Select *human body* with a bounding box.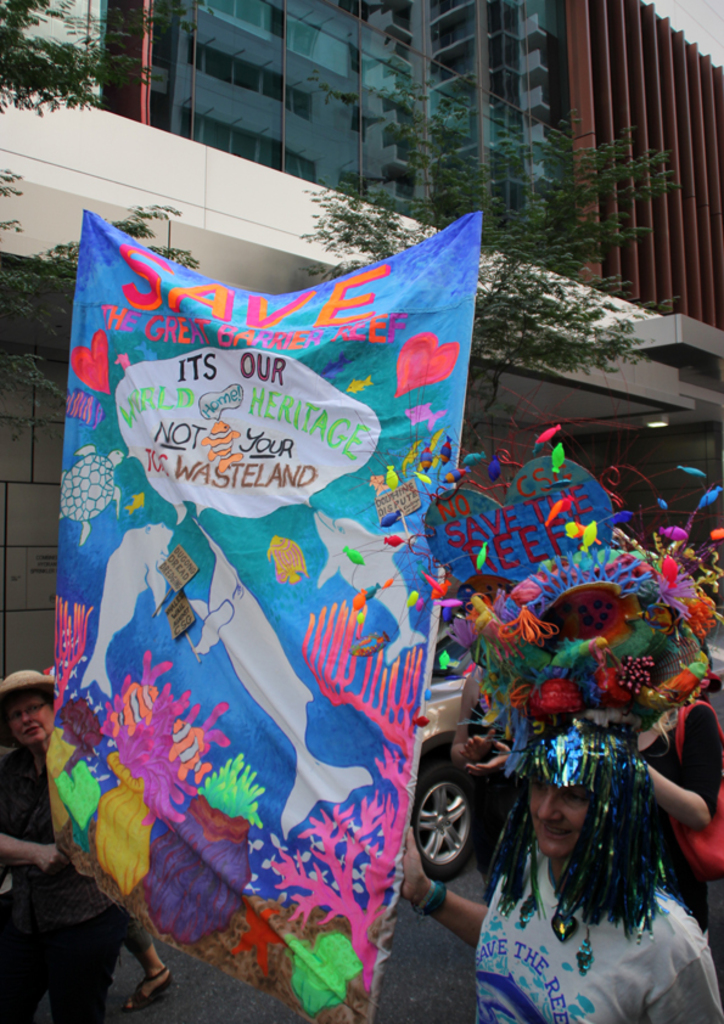
[left=0, top=738, right=125, bottom=1019].
